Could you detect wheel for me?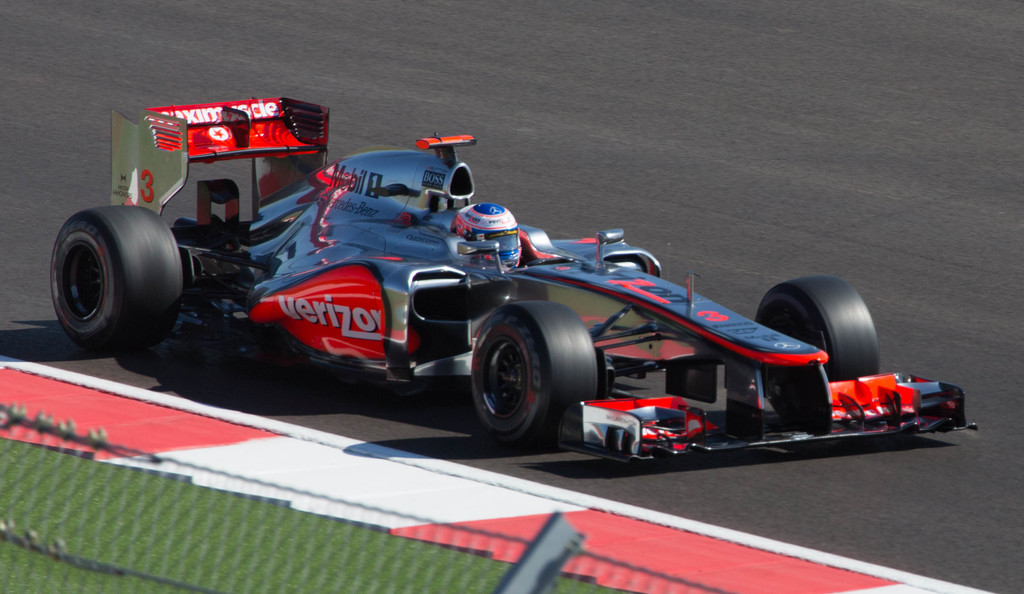
Detection result: (463,300,604,453).
